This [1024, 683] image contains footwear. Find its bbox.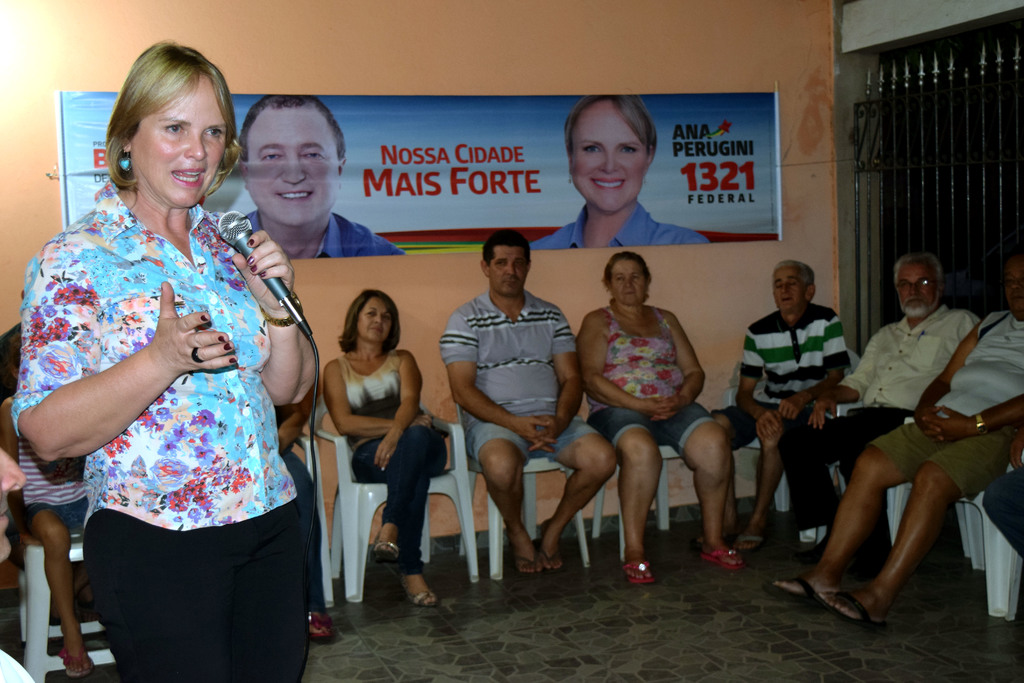
540,545,558,579.
